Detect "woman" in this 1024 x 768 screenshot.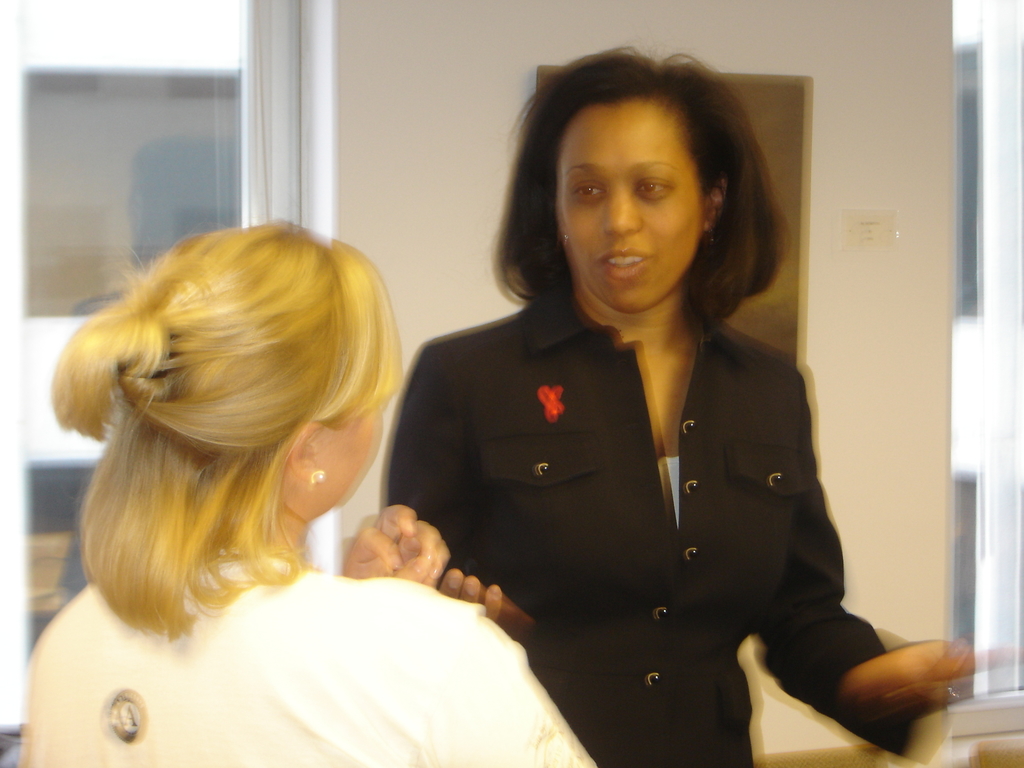
Detection: <region>357, 72, 884, 767</region>.
